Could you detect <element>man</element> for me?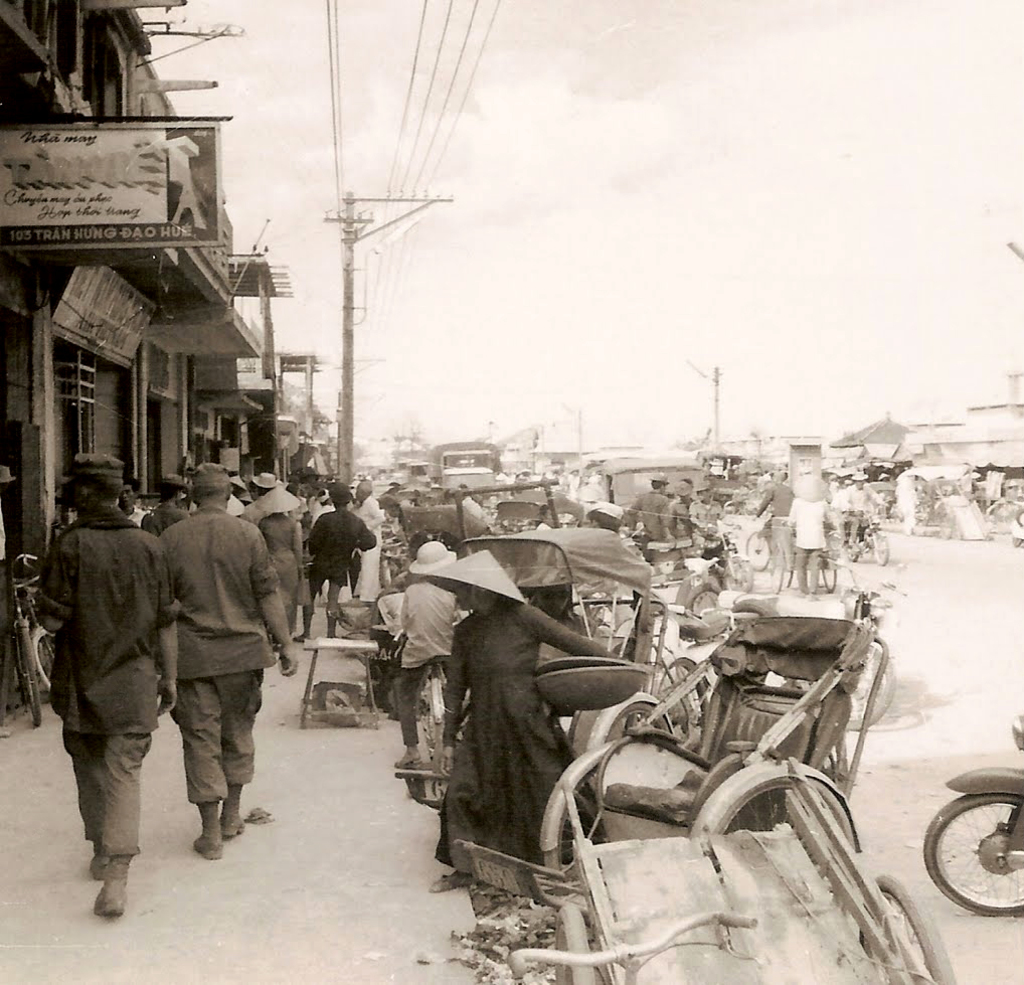
Detection result: locate(534, 501, 556, 526).
